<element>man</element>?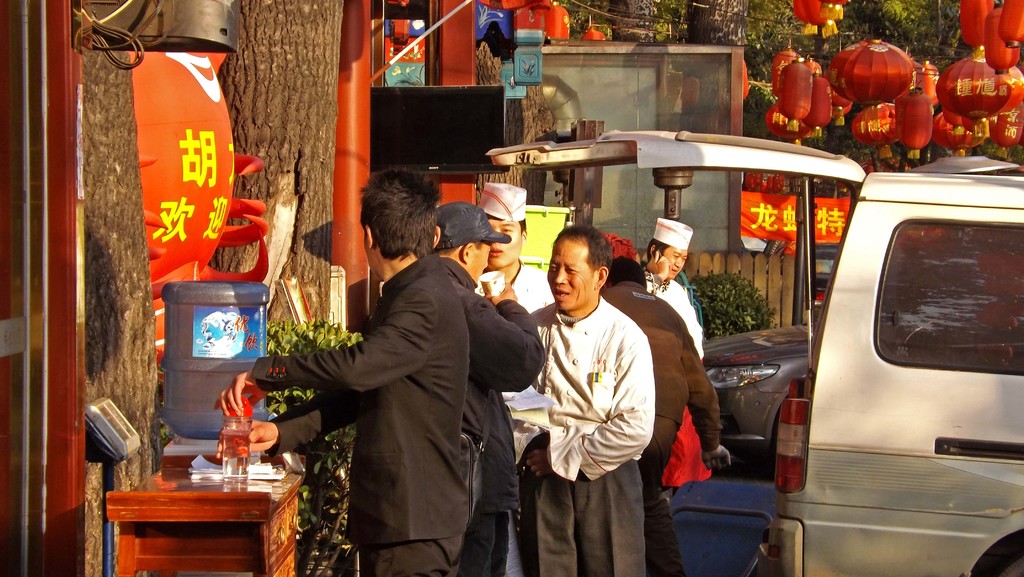
(600, 258, 726, 576)
